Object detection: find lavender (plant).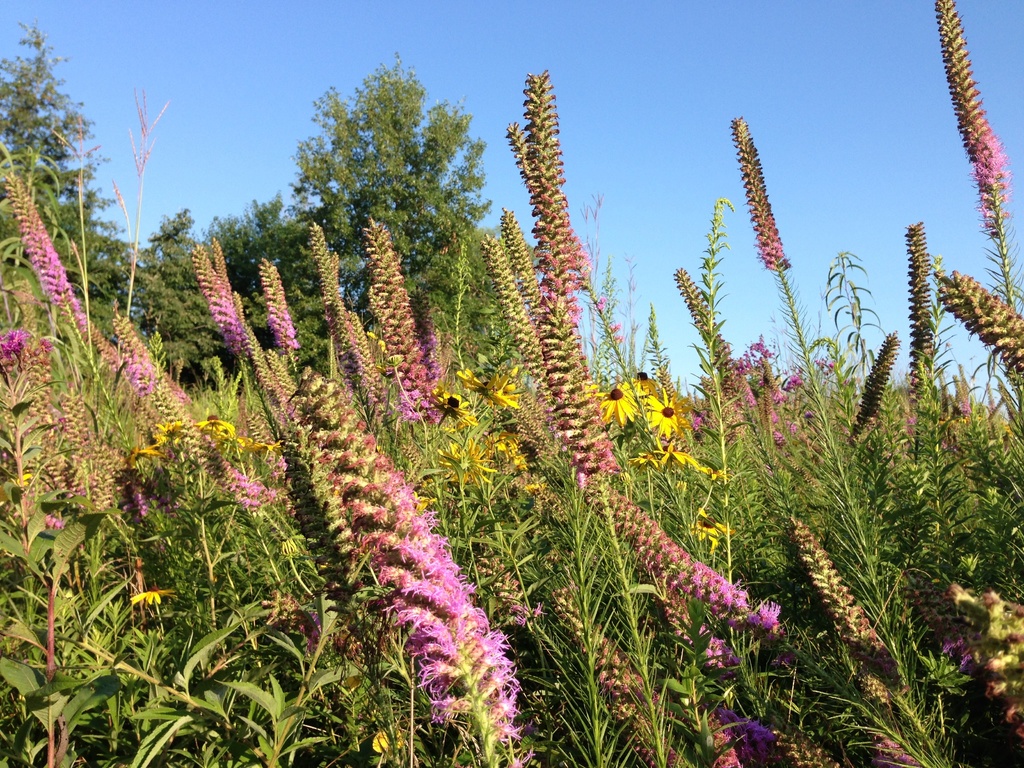
left=0, top=323, right=40, bottom=529.
